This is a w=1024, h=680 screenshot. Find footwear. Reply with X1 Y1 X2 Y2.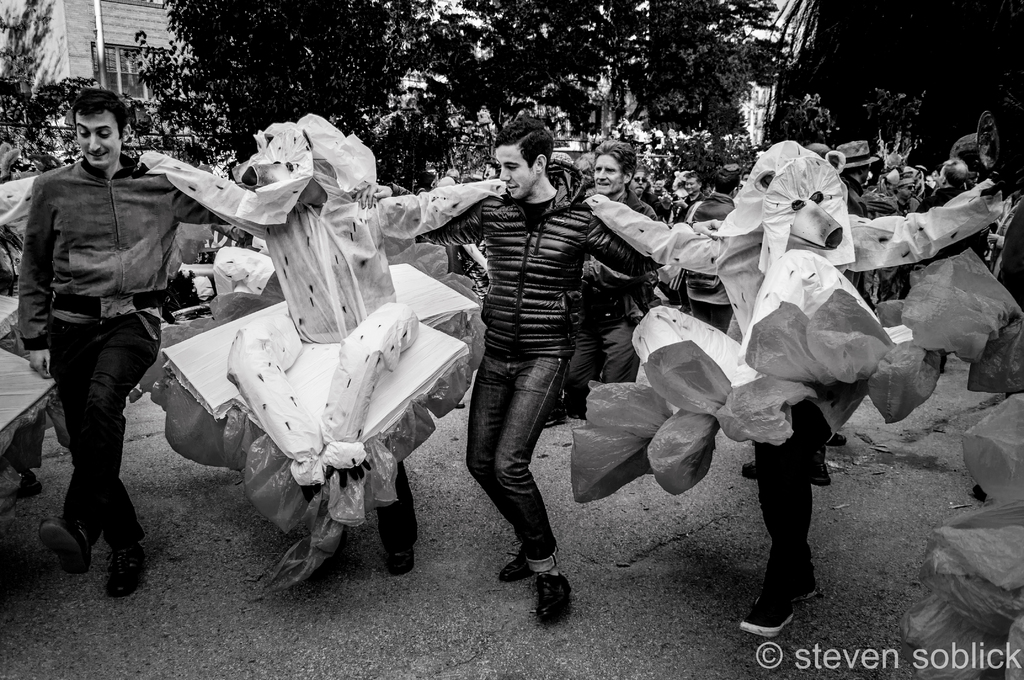
828 432 848 448.
